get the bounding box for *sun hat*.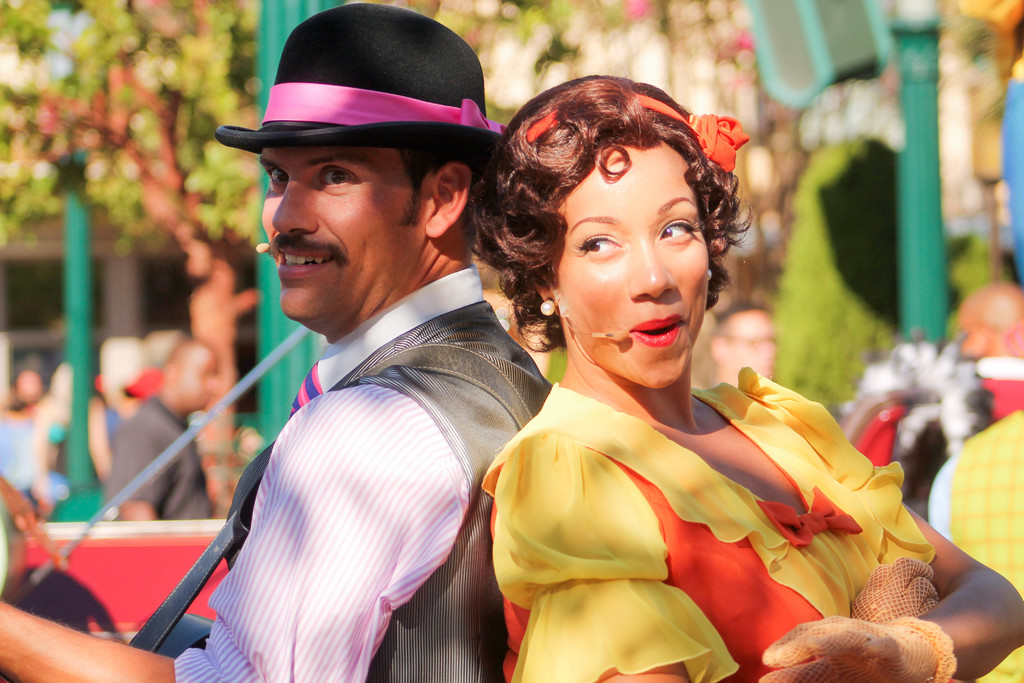
[209, 1, 504, 147].
